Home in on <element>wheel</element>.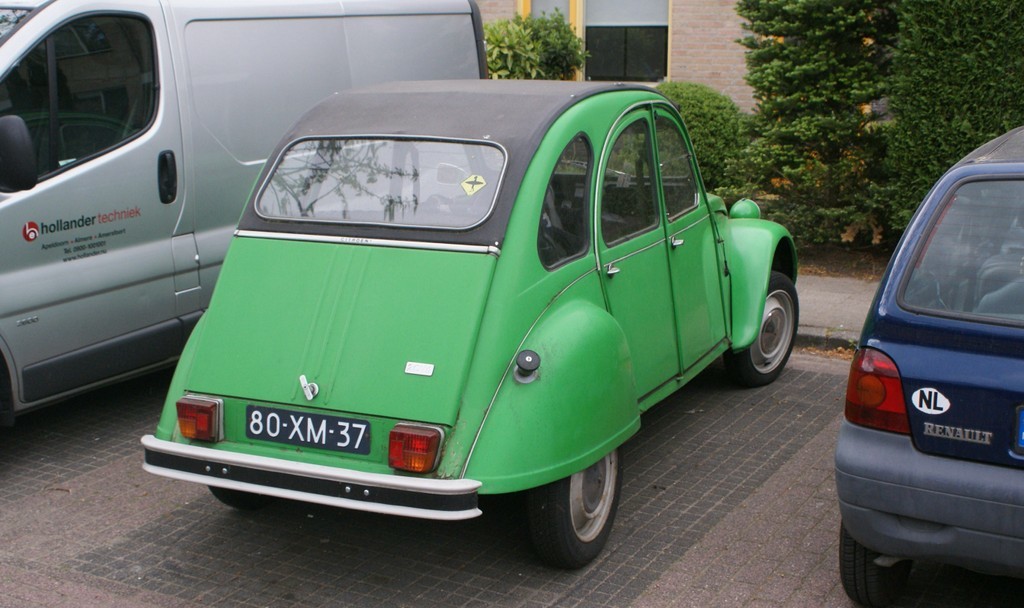
Homed in at (x1=522, y1=457, x2=627, y2=562).
